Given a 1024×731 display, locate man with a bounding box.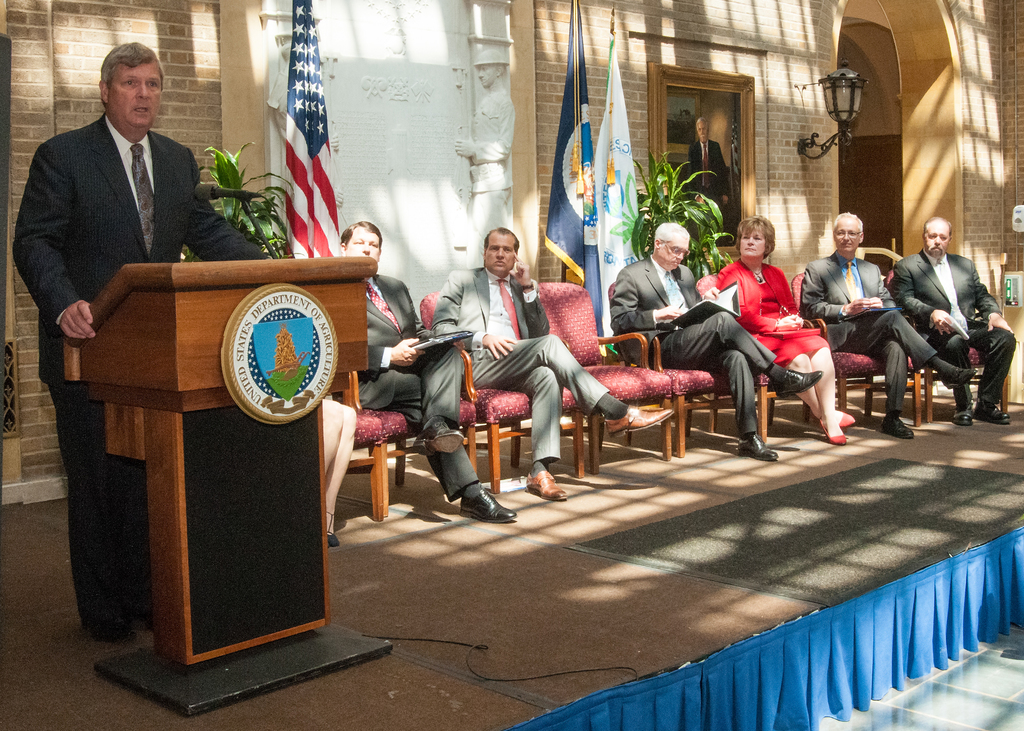
Located: {"left": 434, "top": 222, "right": 675, "bottom": 502}.
